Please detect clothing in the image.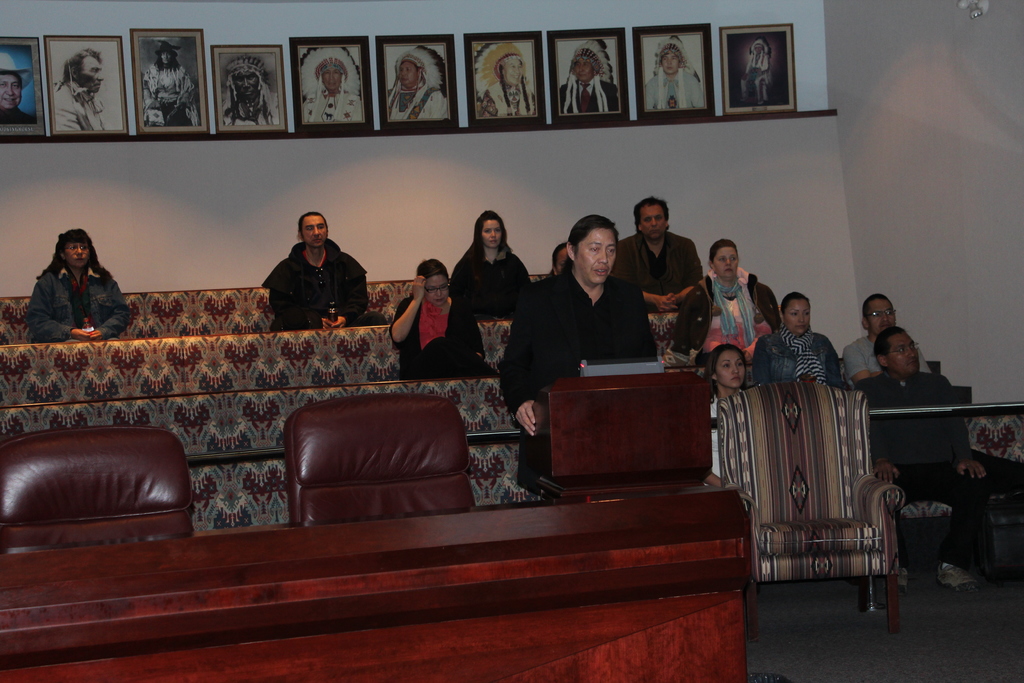
(left=559, top=79, right=614, bottom=118).
